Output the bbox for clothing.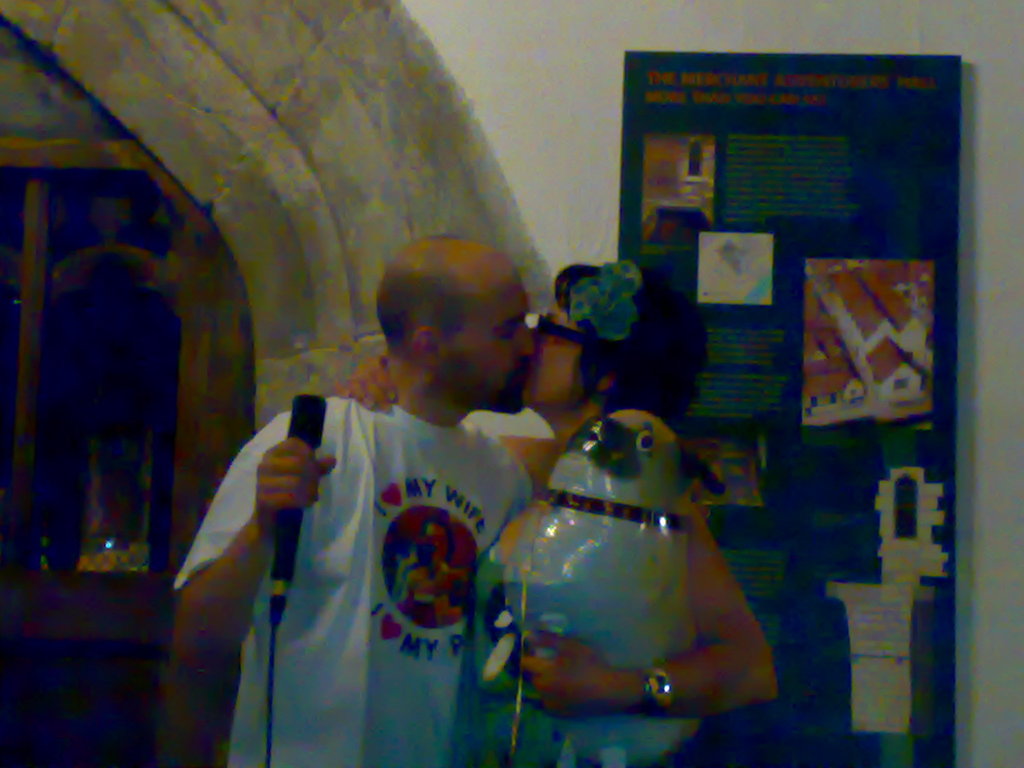
bbox=(244, 321, 568, 730).
